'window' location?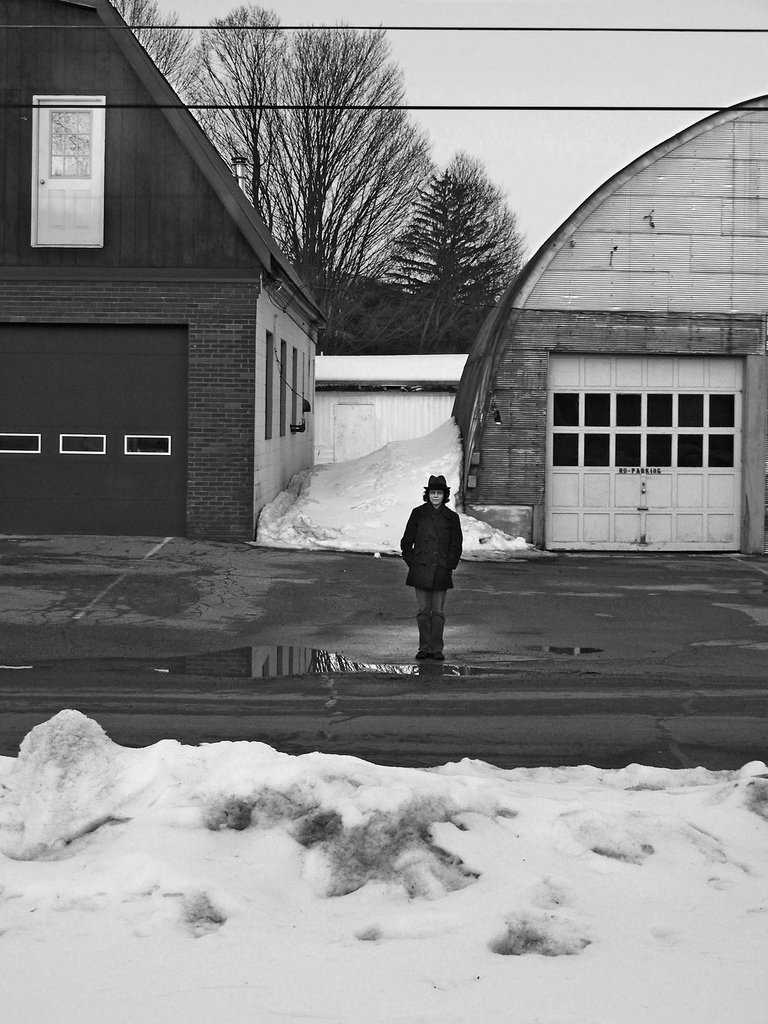
bbox(31, 99, 108, 246)
